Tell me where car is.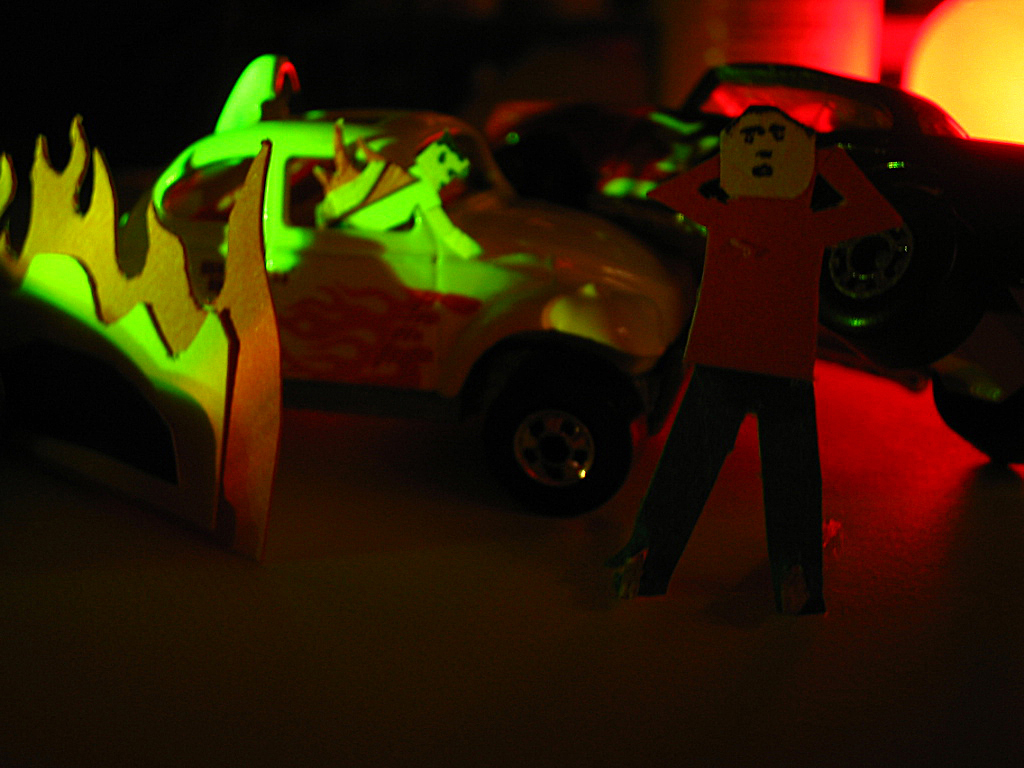
car is at BBox(493, 71, 1023, 451).
